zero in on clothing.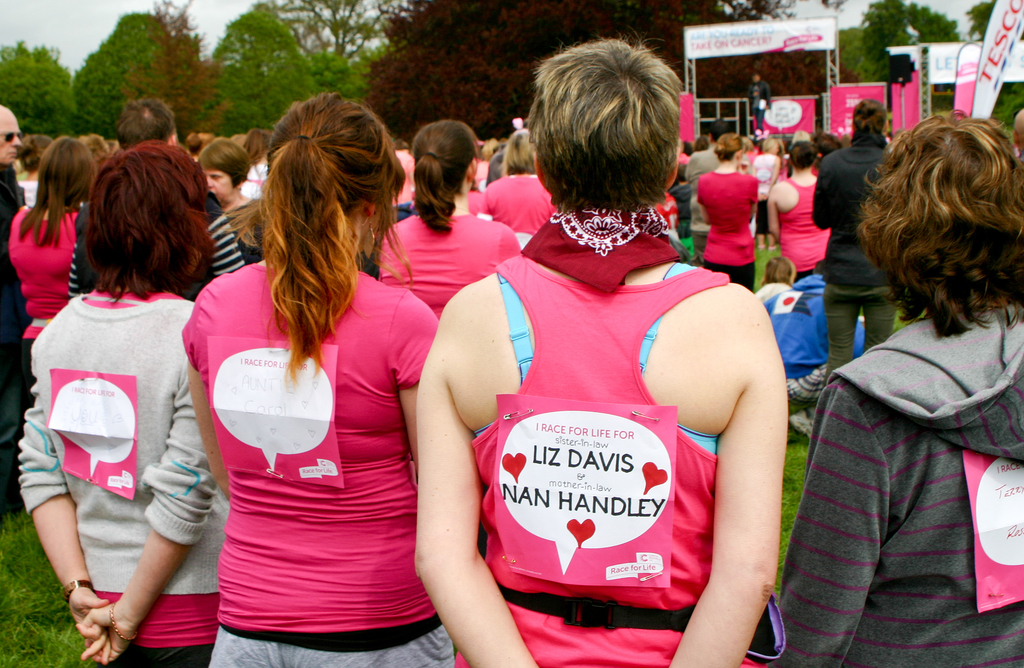
Zeroed in: detection(697, 166, 755, 286).
